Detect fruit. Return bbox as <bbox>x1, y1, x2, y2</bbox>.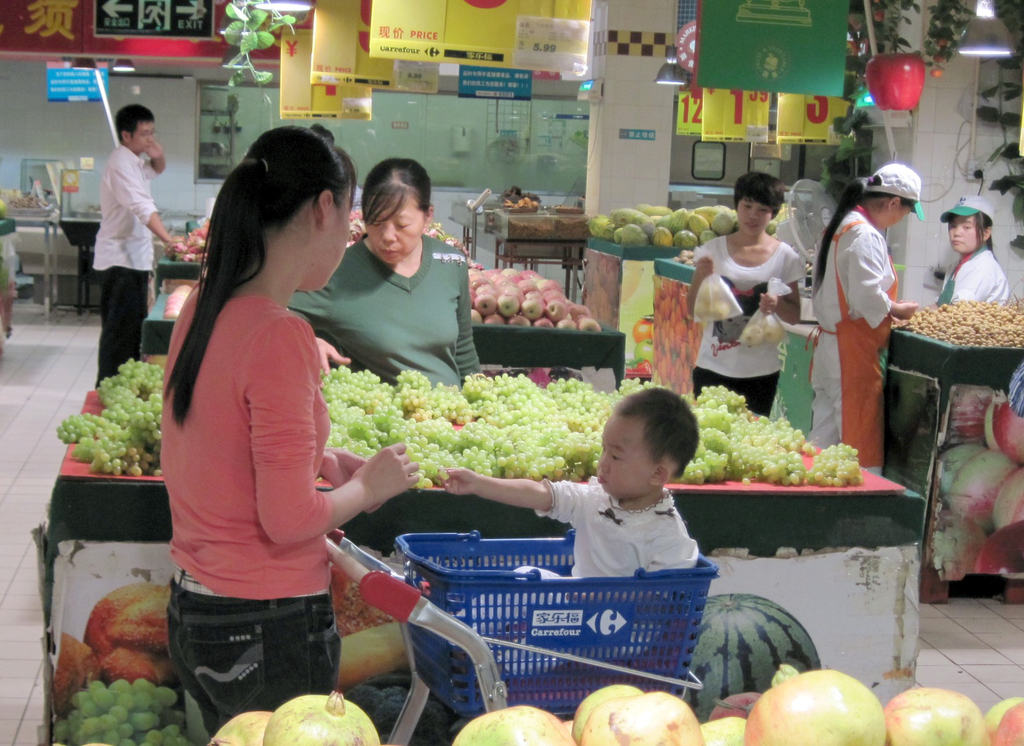
<bbox>446, 702, 579, 745</bbox>.
